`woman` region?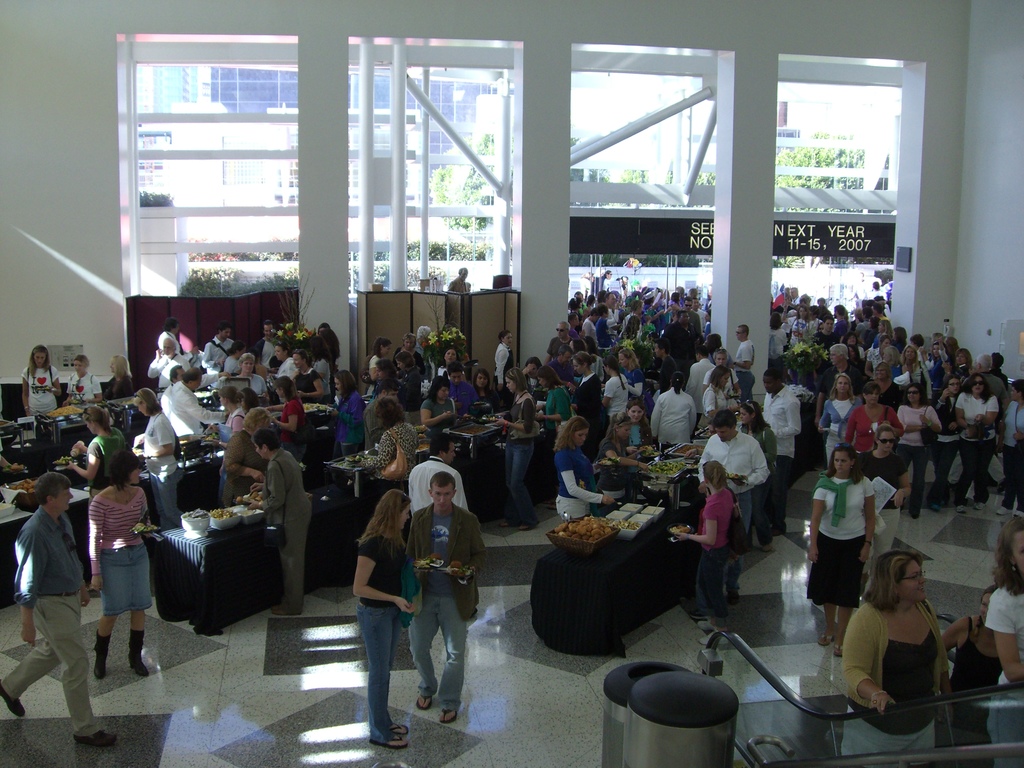
box=[550, 408, 609, 523]
